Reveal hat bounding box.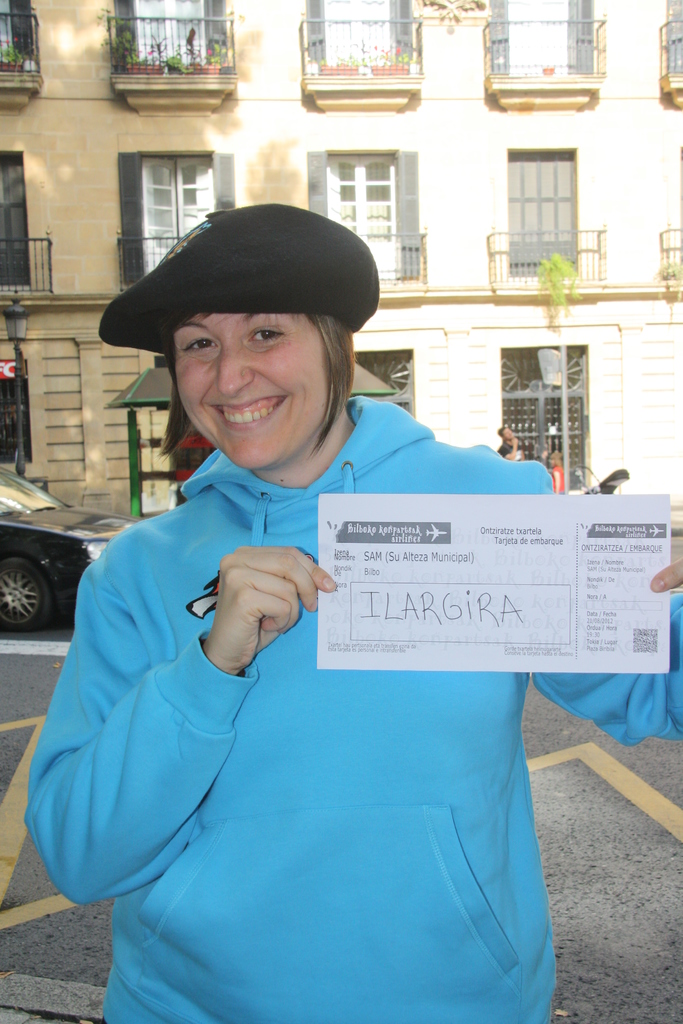
Revealed: box(97, 204, 381, 354).
